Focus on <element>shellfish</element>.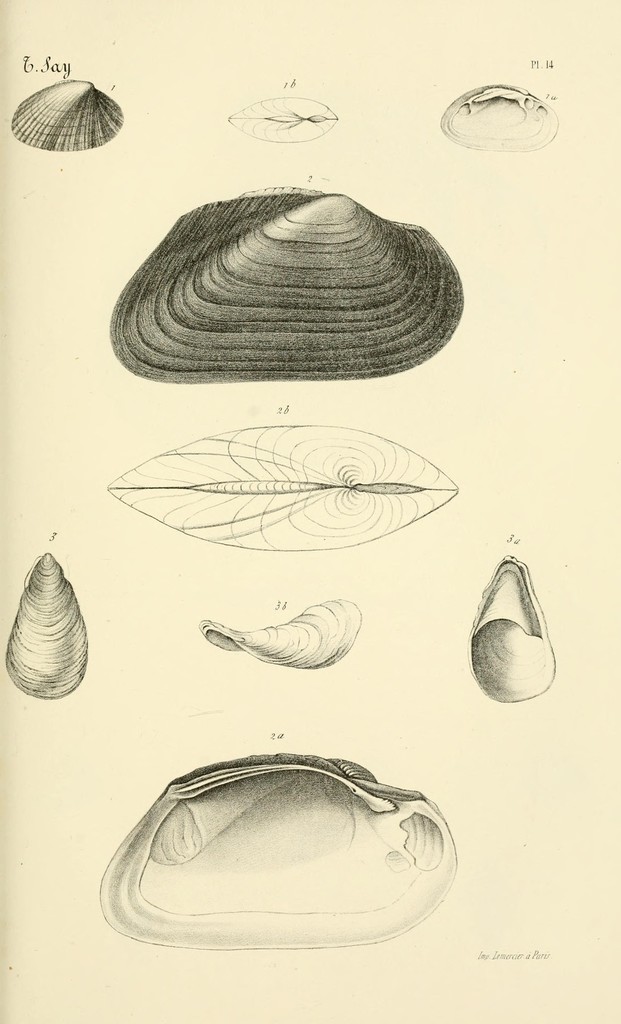
Focused at l=92, t=753, r=464, b=958.
